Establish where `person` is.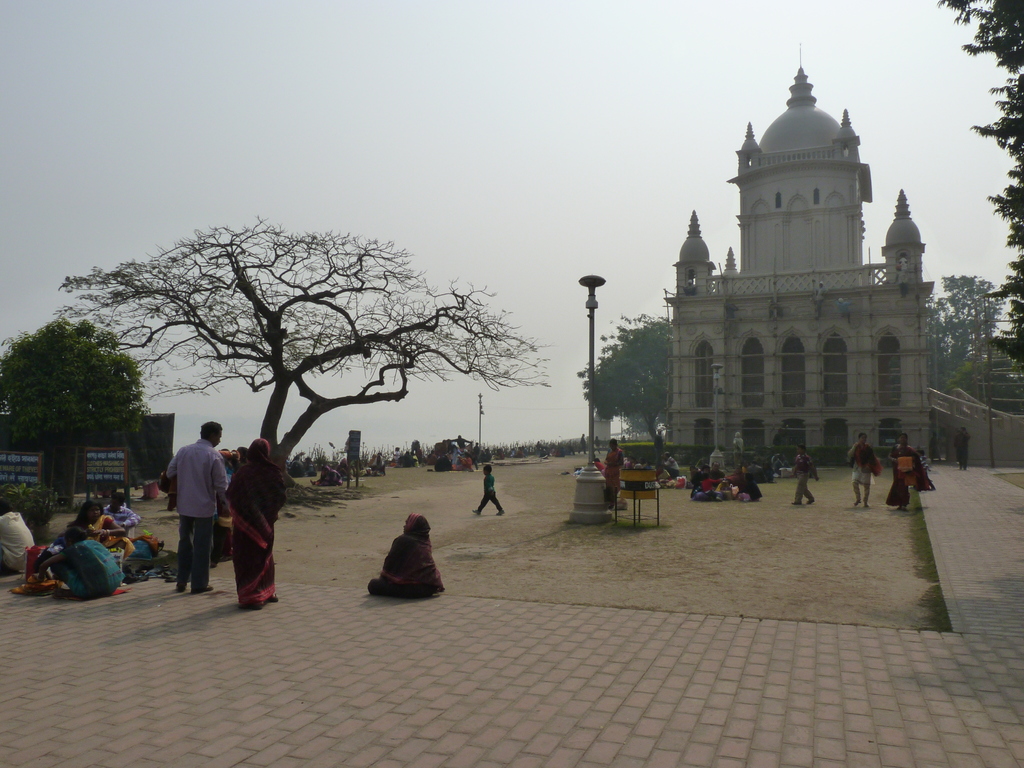
Established at rect(954, 425, 970, 471).
